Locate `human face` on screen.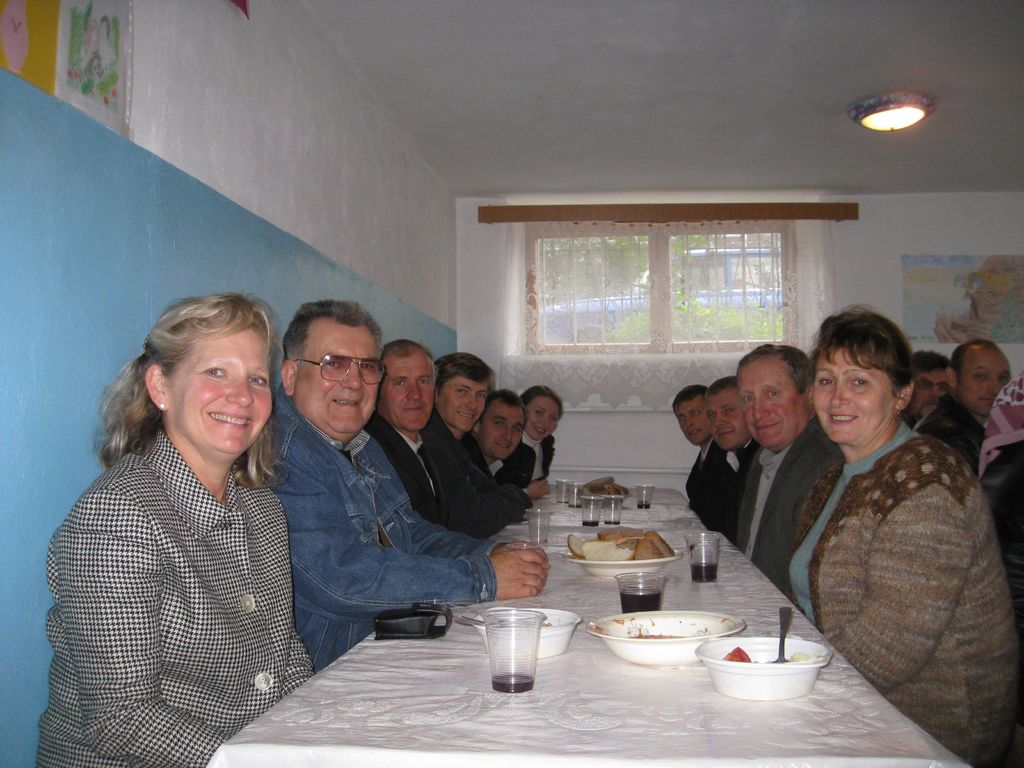
On screen at <region>296, 318, 372, 435</region>.
